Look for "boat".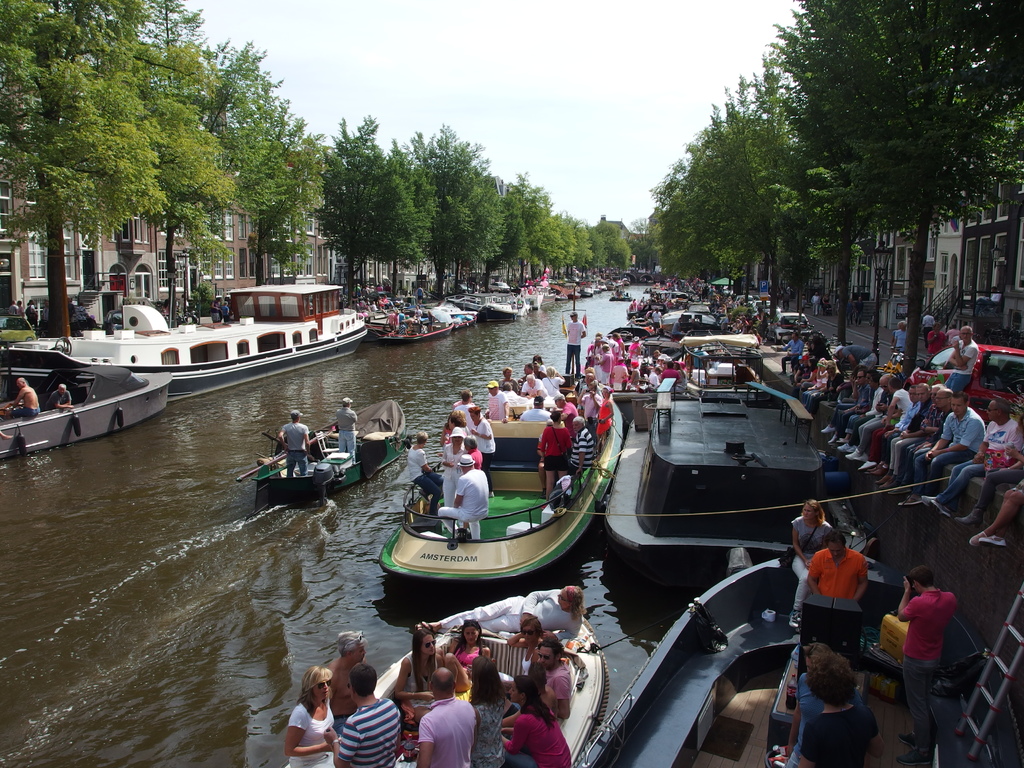
Found: (452, 283, 527, 317).
